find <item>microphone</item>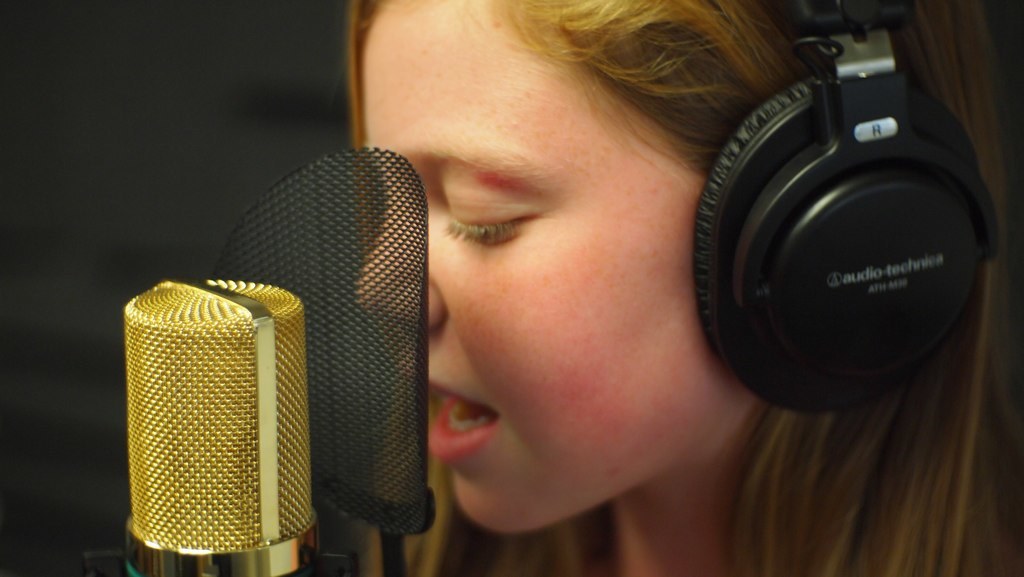
locate(215, 144, 429, 576)
